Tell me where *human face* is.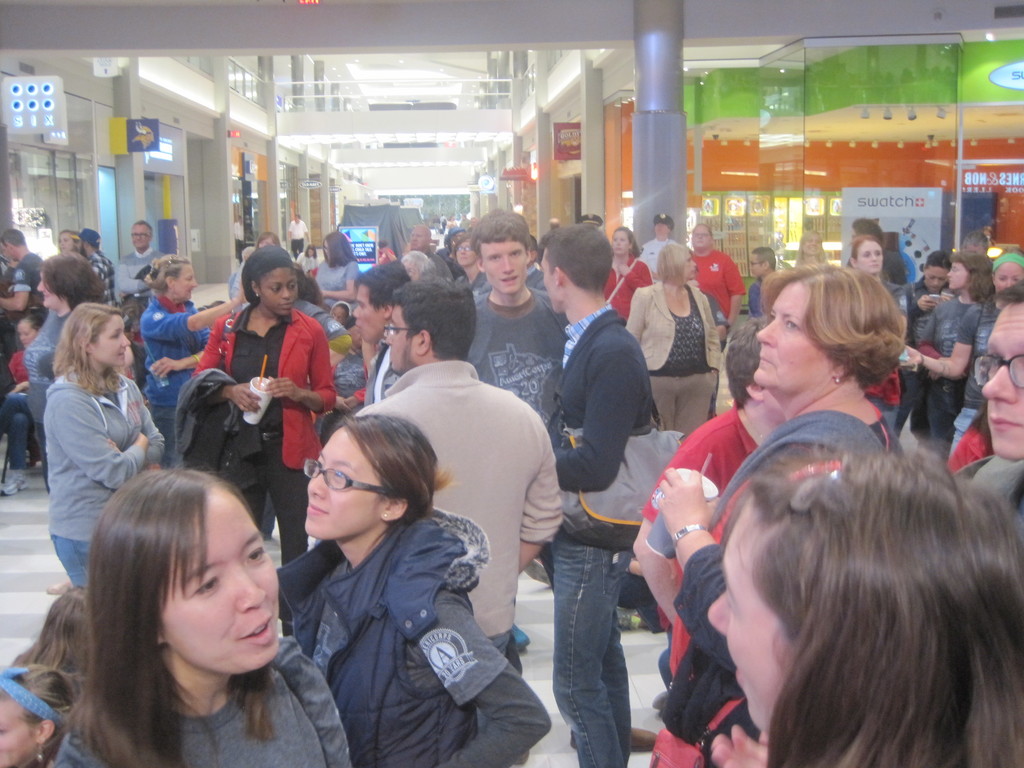
*human face* is at detection(479, 236, 528, 297).
